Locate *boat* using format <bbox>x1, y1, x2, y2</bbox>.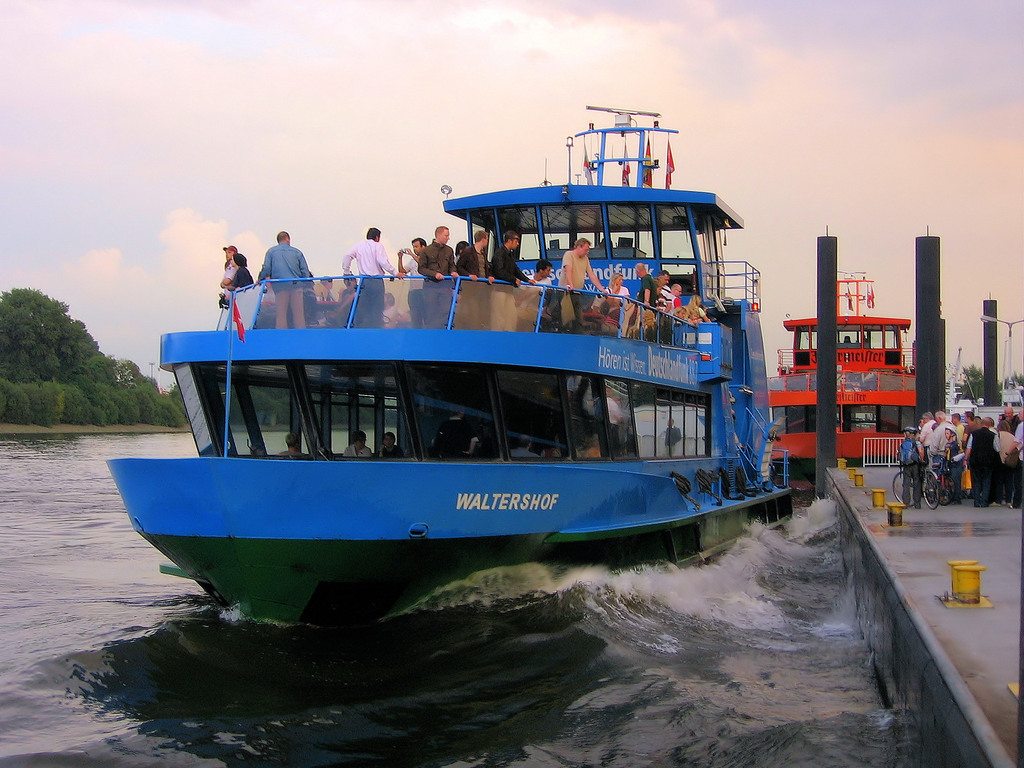
<bbox>138, 107, 805, 605</bbox>.
